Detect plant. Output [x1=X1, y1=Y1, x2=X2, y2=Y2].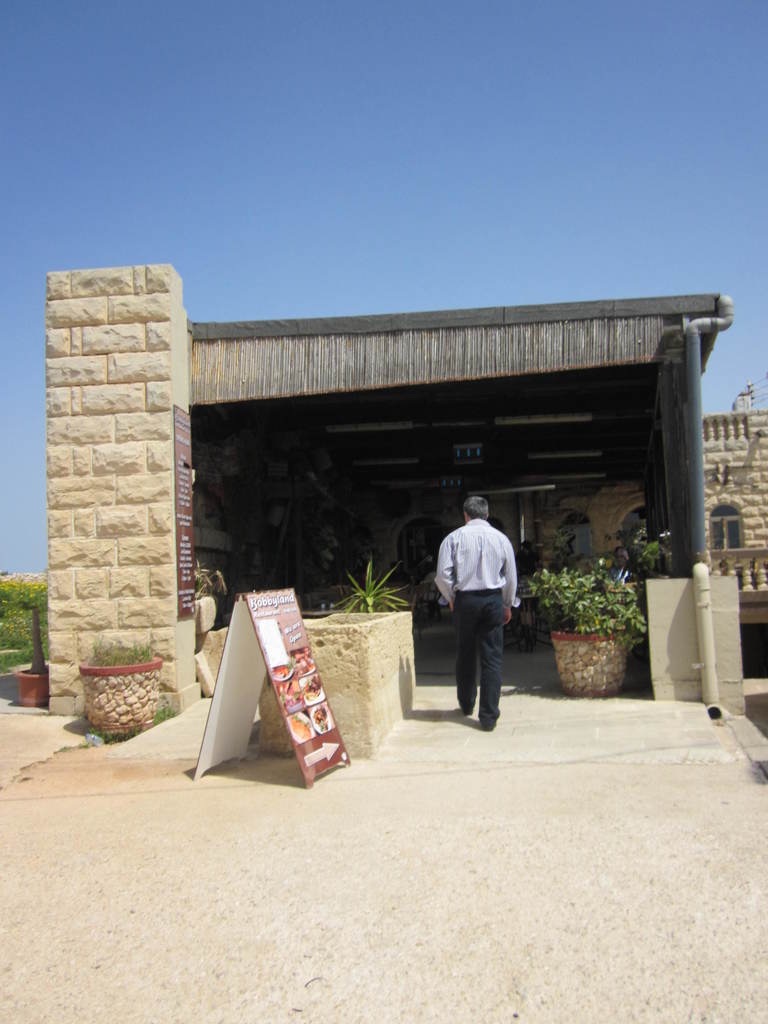
[x1=523, y1=568, x2=654, y2=655].
